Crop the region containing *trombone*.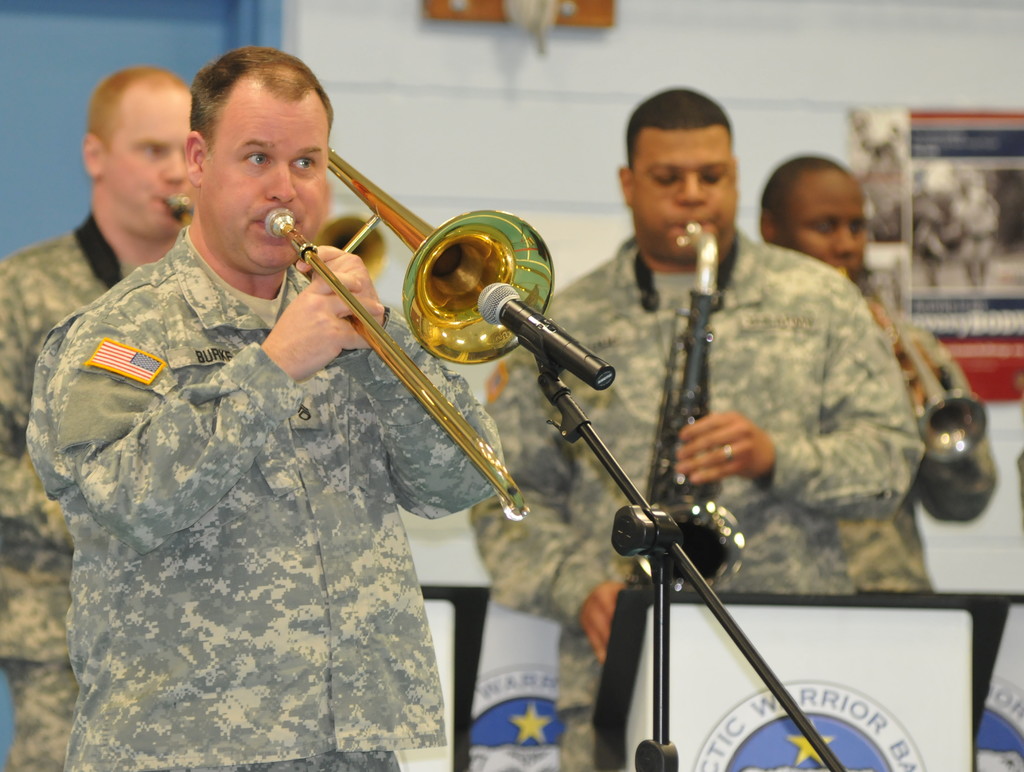
Crop region: [259,149,555,511].
